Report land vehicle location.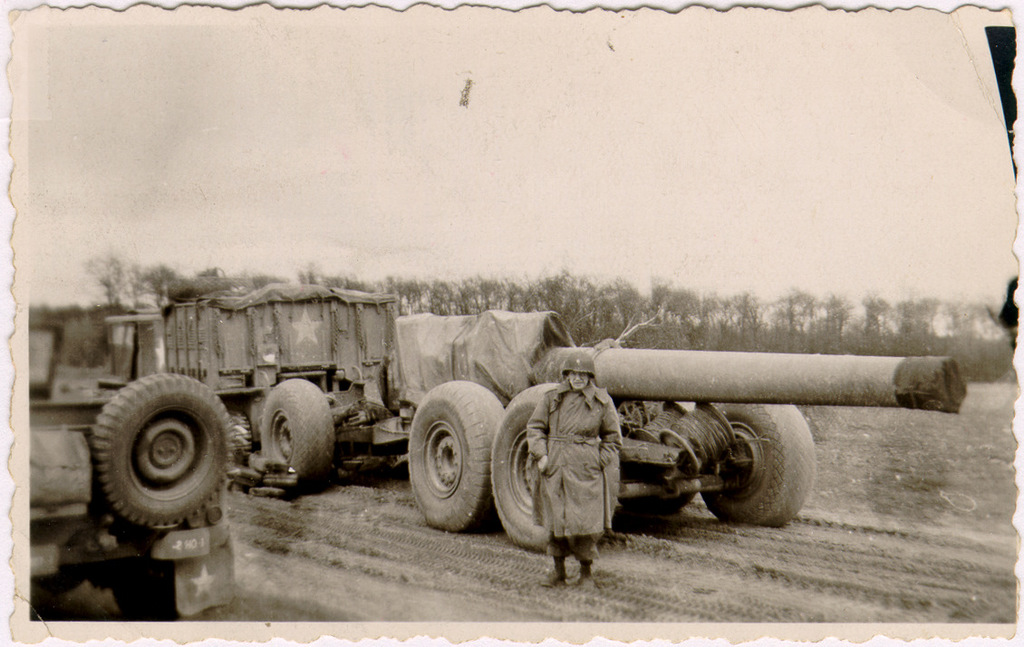
Report: pyautogui.locateOnScreen(250, 307, 974, 548).
